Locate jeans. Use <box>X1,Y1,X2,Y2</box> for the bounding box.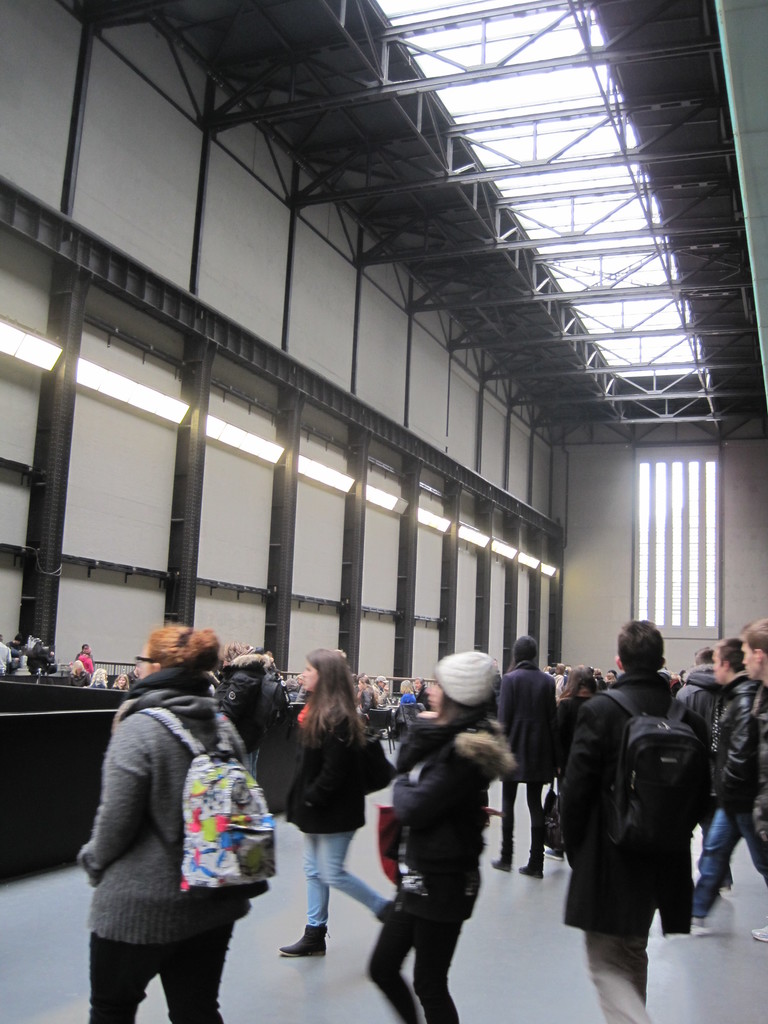
<box>492,773,547,875</box>.
